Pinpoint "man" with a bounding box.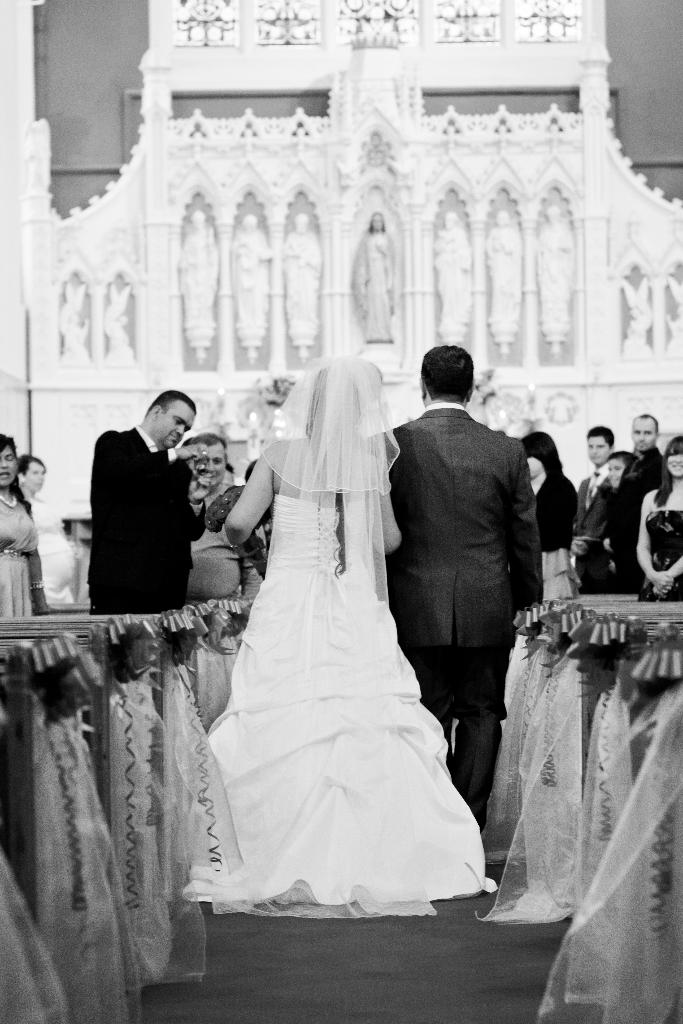
<bbox>179, 431, 267, 607</bbox>.
